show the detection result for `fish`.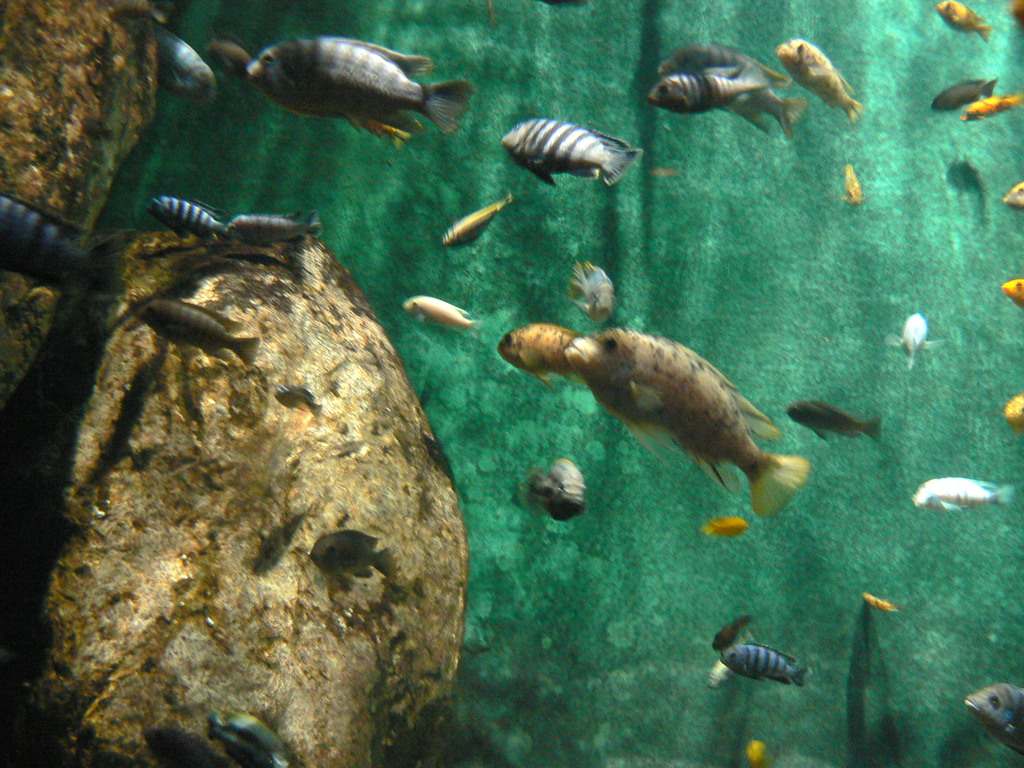
(711,615,747,657).
